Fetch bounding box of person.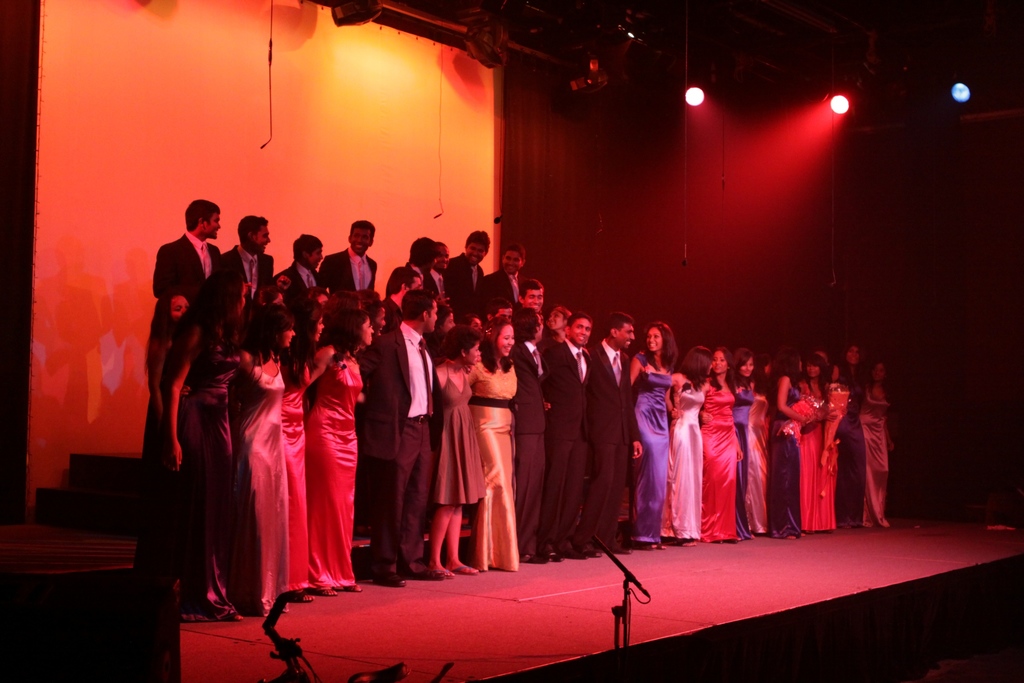
Bbox: select_region(549, 307, 574, 341).
